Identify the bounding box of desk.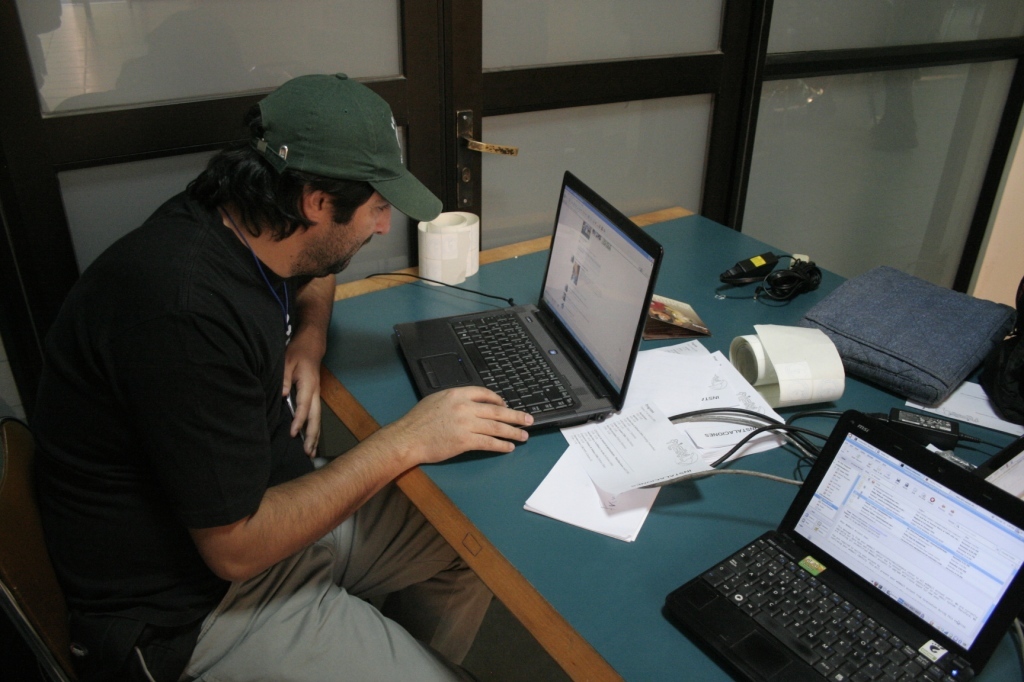
rect(319, 205, 1023, 681).
